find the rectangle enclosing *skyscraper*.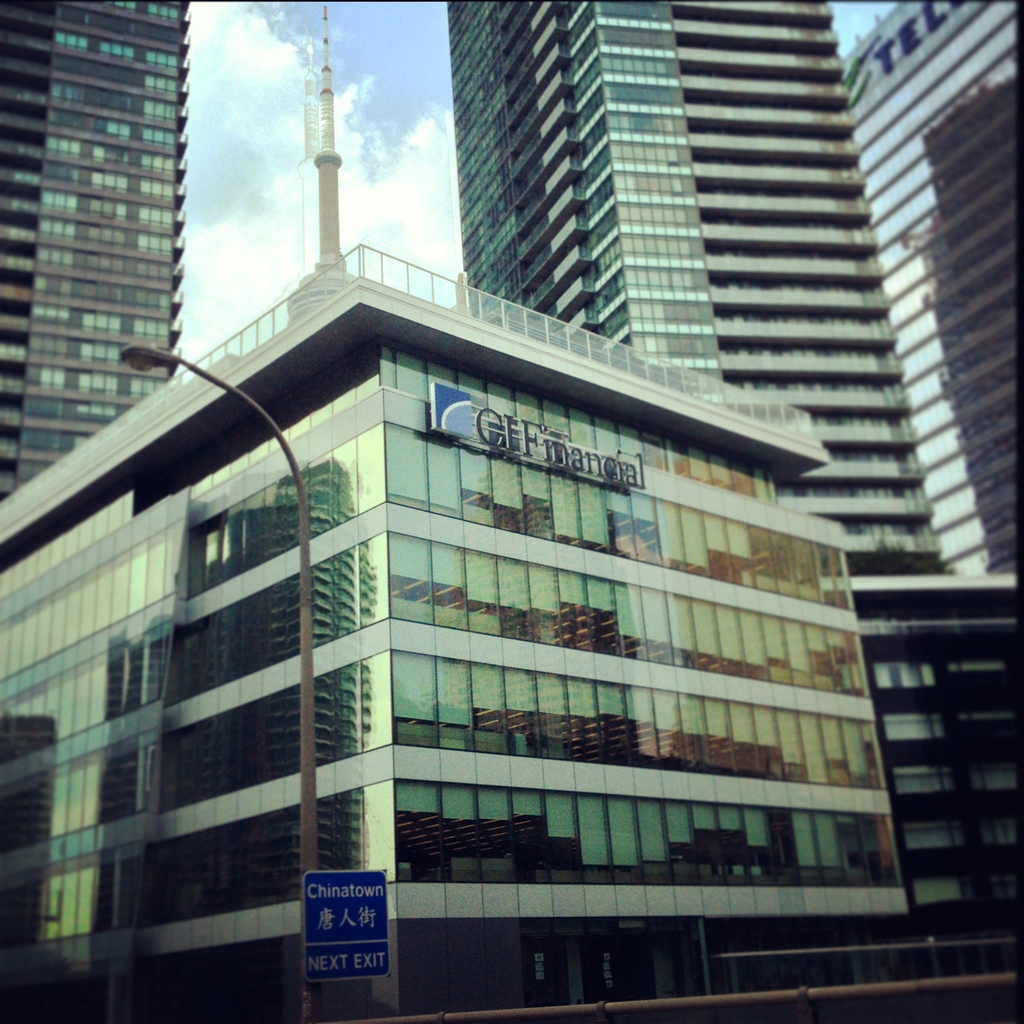
box(452, 0, 968, 598).
